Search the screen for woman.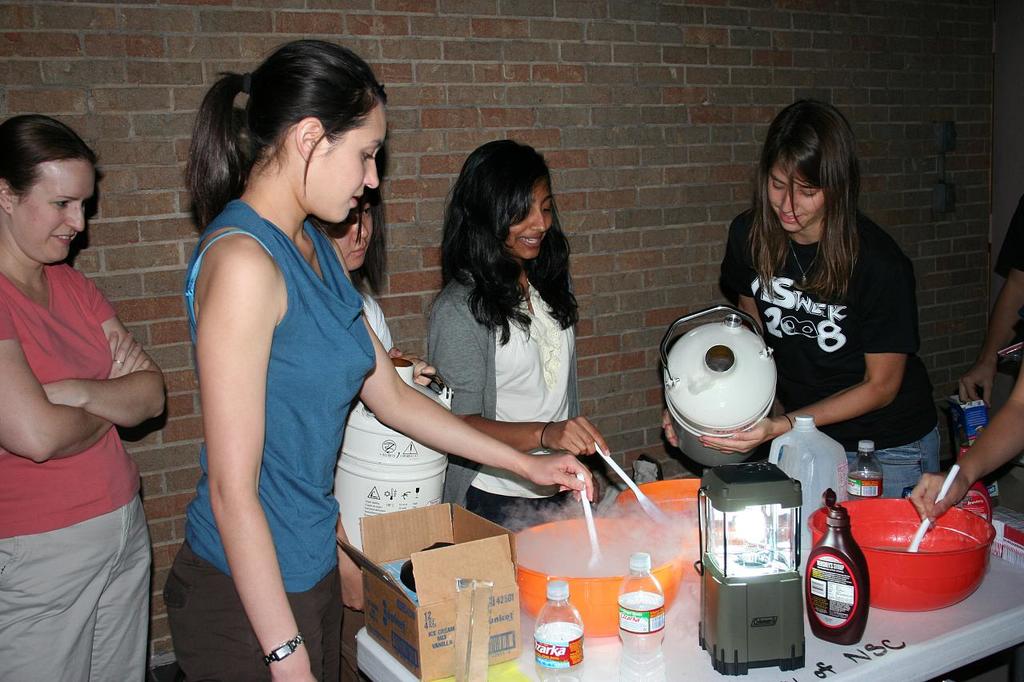
Found at 663,97,944,502.
